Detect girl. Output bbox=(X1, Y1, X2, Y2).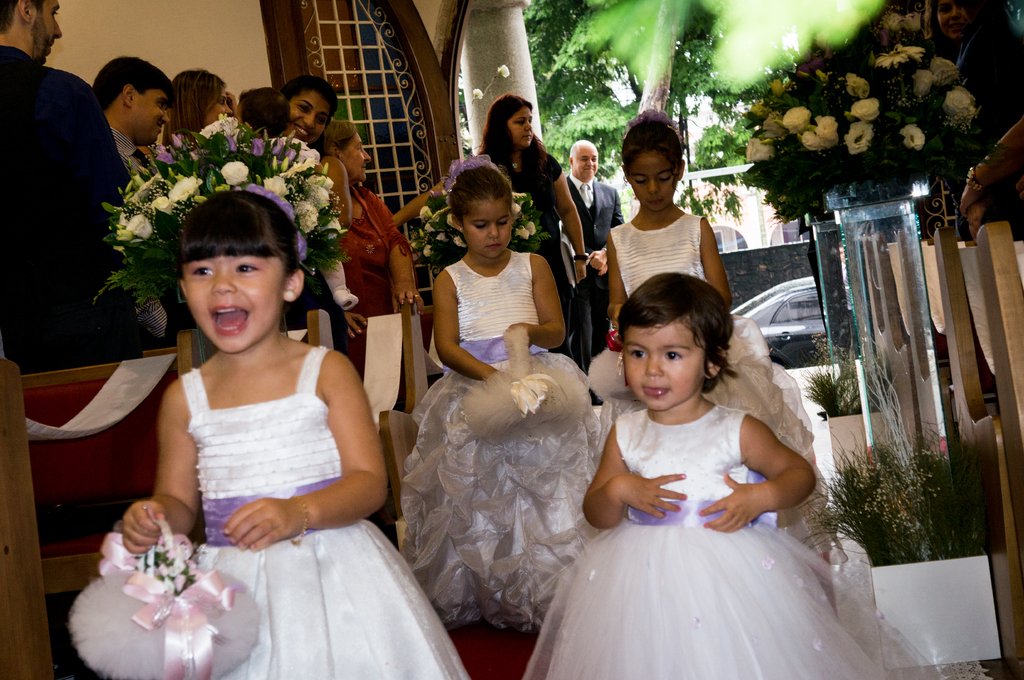
bbox=(403, 163, 596, 624).
